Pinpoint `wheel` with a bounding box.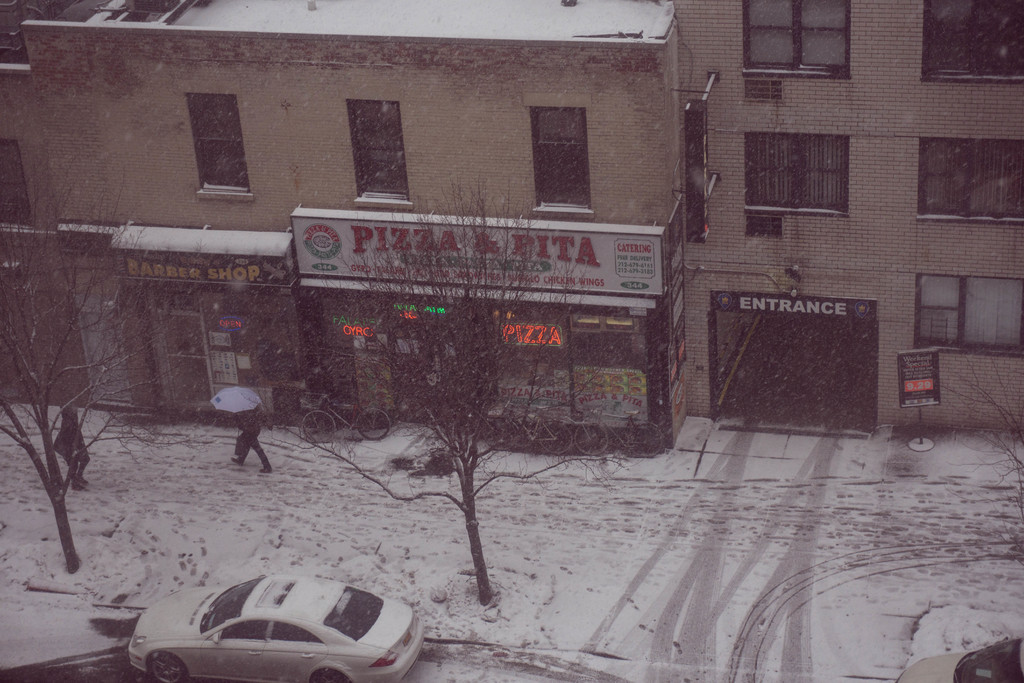
311 670 344 682.
